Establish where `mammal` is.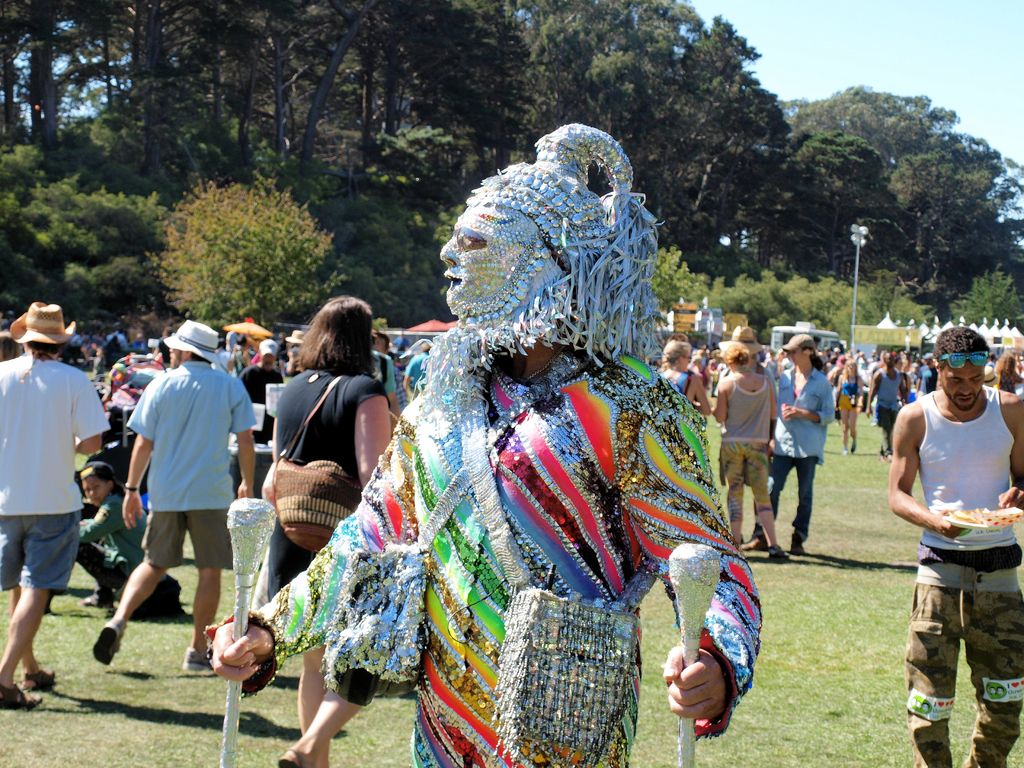
Established at (121,306,231,701).
